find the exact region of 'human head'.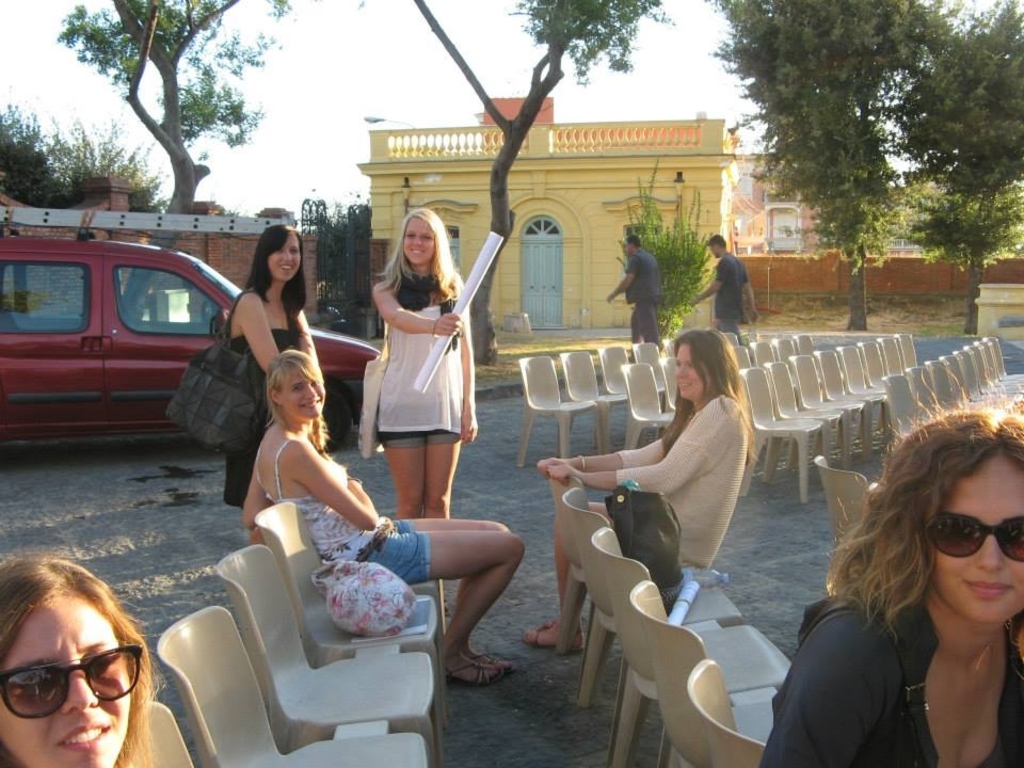
Exact region: box(703, 234, 729, 259).
